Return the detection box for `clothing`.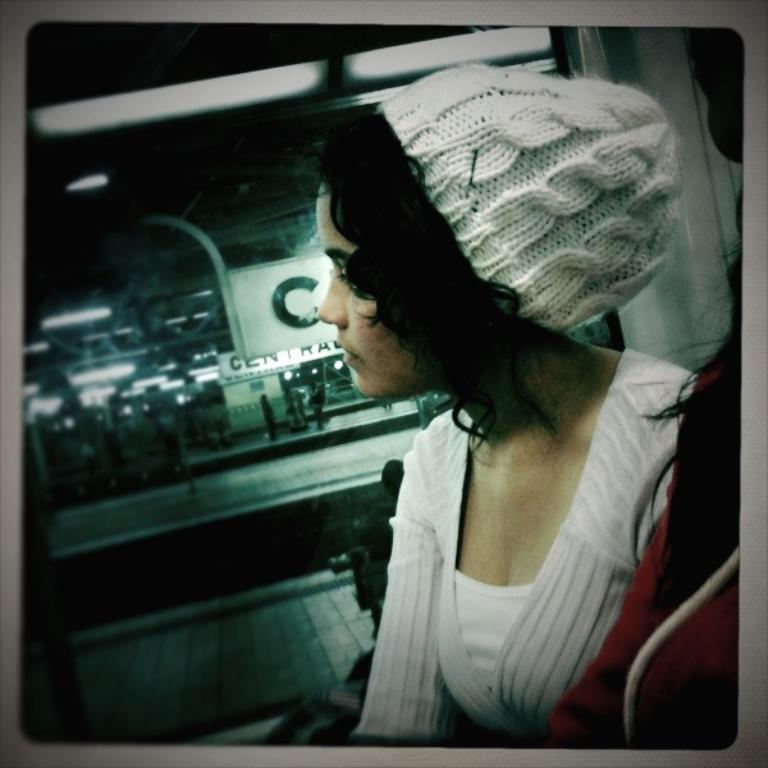
bbox=(340, 344, 705, 741).
